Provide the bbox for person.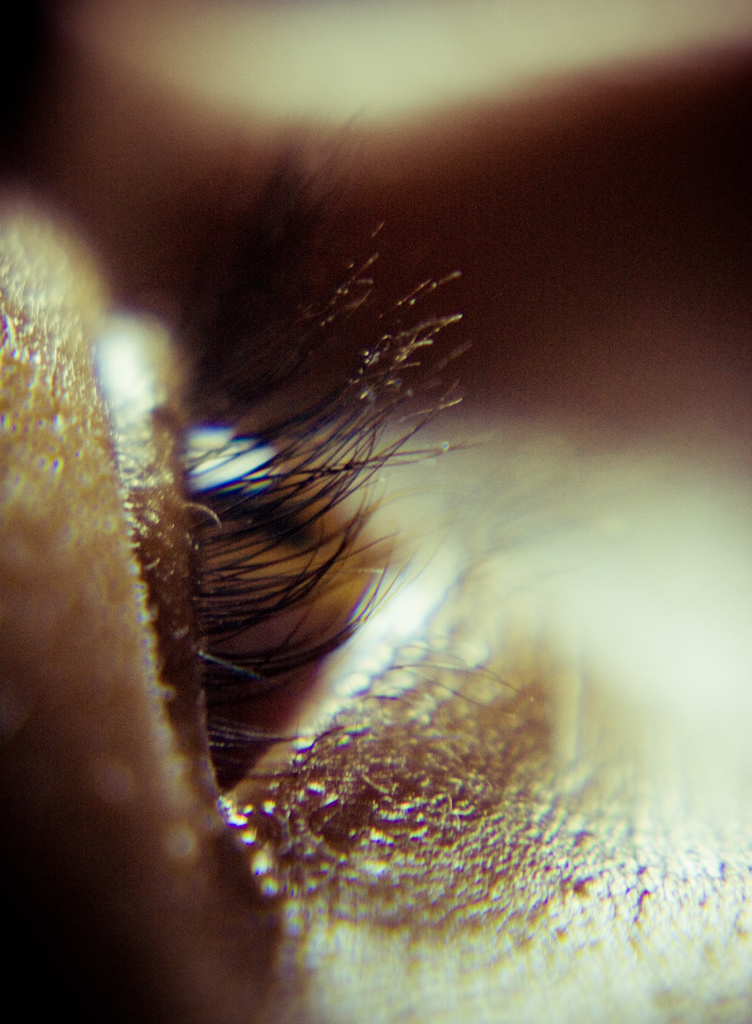
[60,112,675,997].
